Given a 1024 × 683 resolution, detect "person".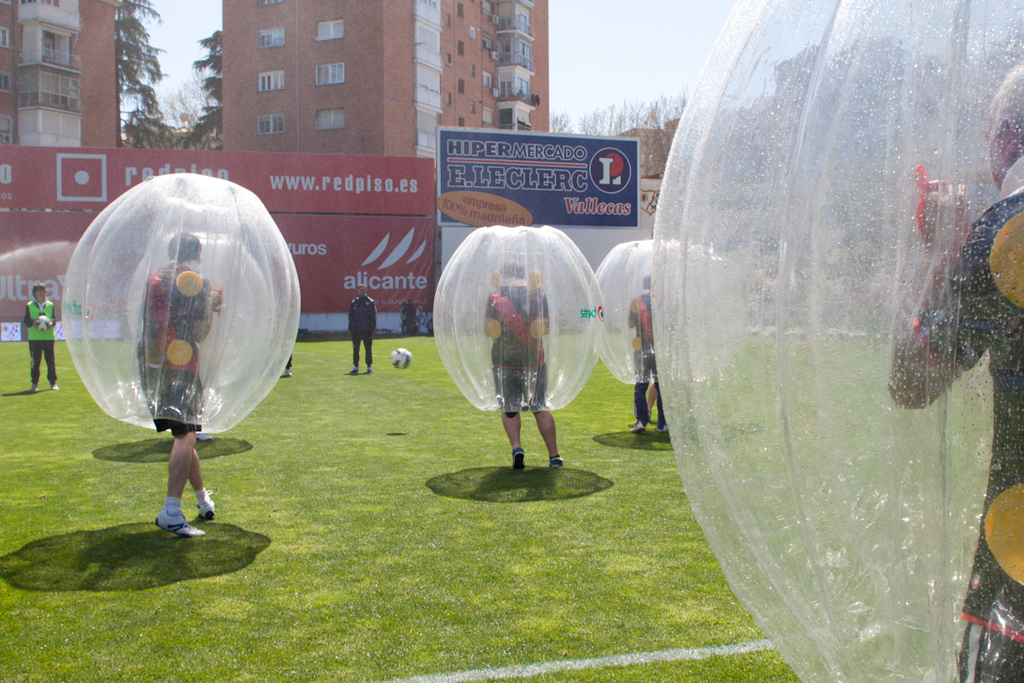
BBox(882, 59, 1023, 682).
